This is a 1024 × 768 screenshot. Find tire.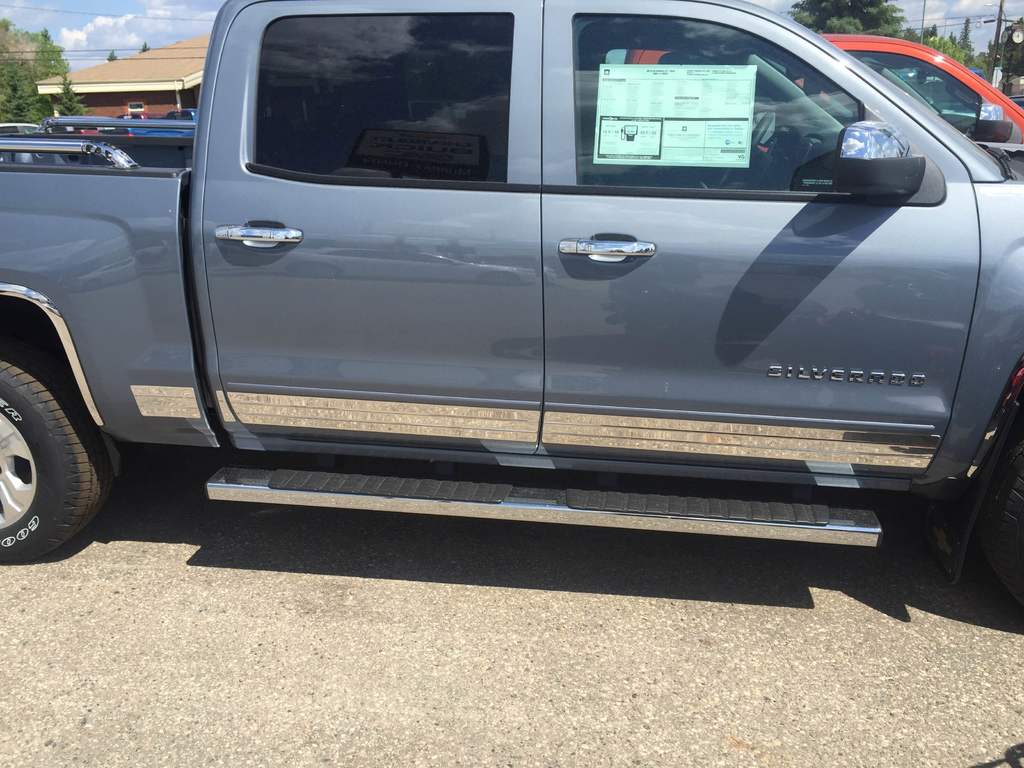
Bounding box: pyautogui.locateOnScreen(980, 448, 1023, 607).
